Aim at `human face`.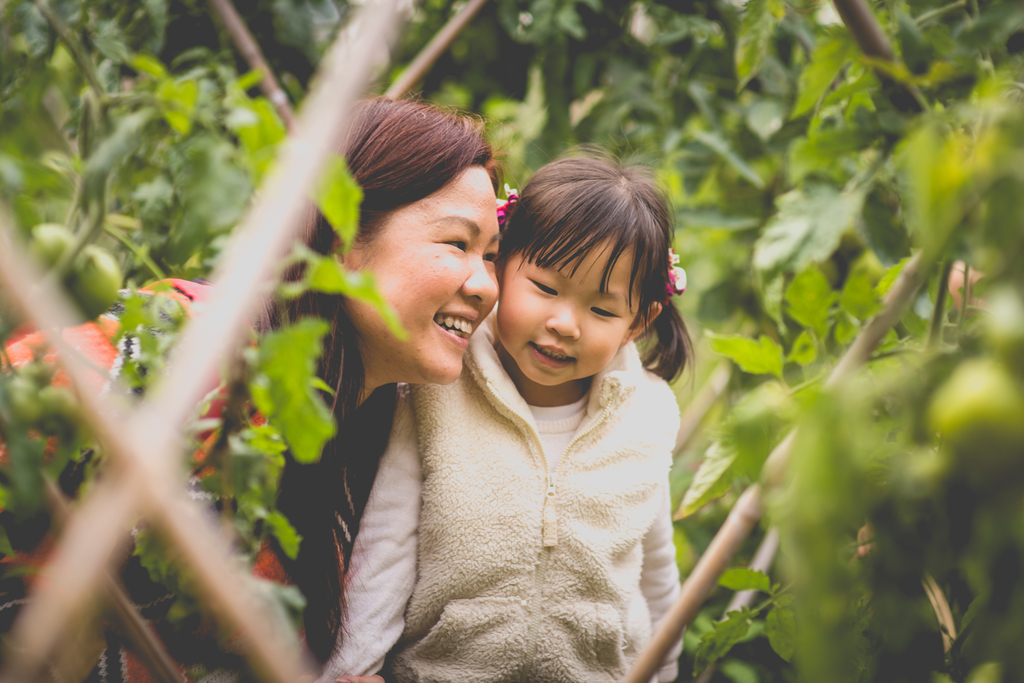
Aimed at 500:235:641:388.
